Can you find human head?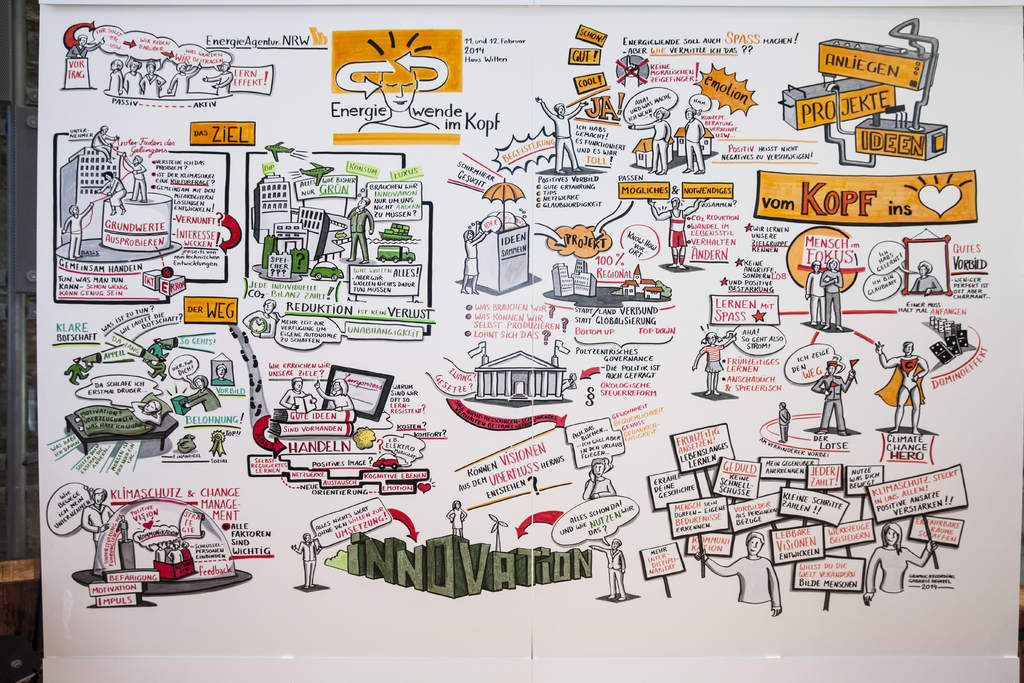
Yes, bounding box: detection(668, 197, 681, 211).
